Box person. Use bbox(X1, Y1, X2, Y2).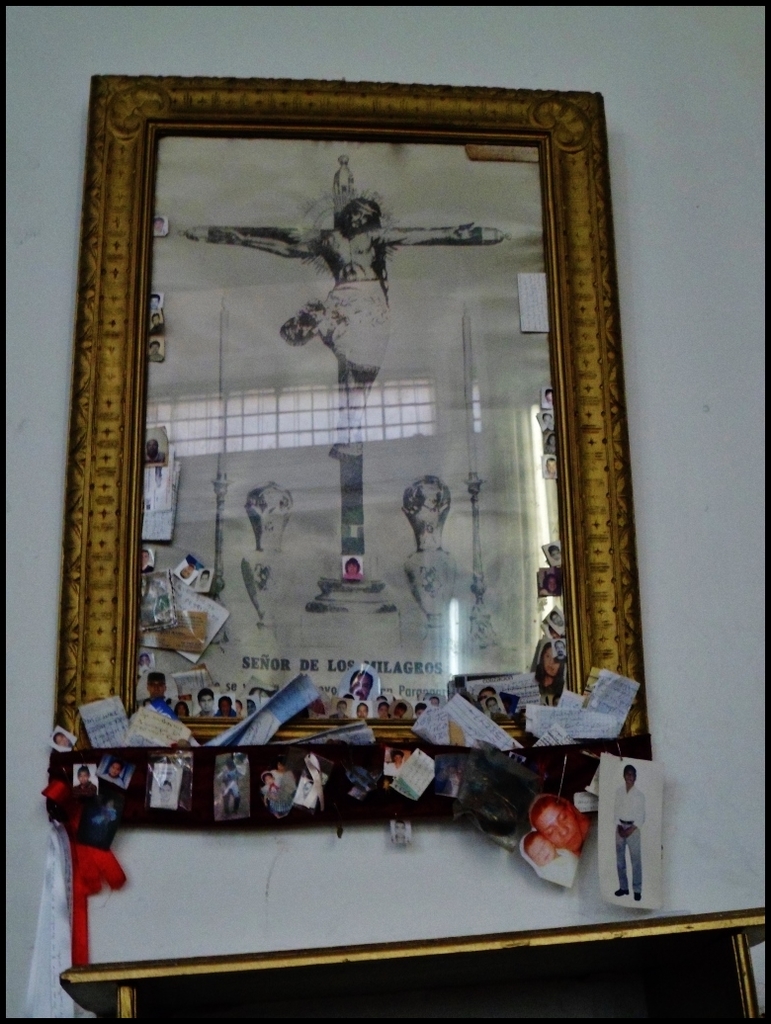
bbox(197, 689, 219, 723).
